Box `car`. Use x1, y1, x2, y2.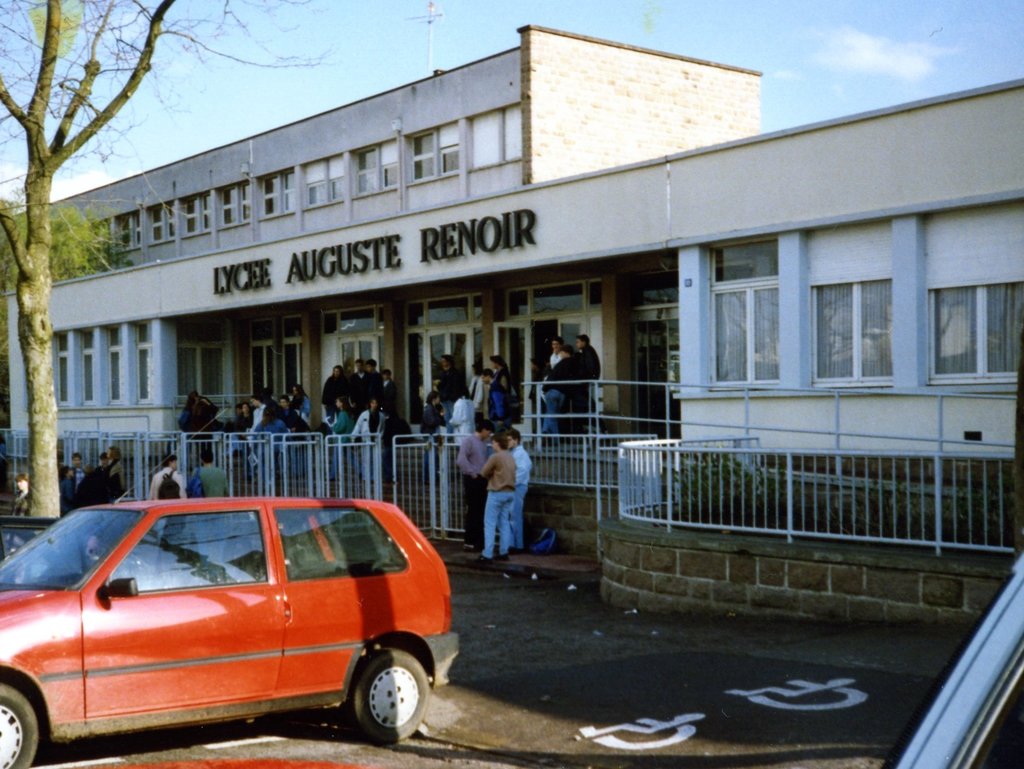
886, 547, 1023, 768.
